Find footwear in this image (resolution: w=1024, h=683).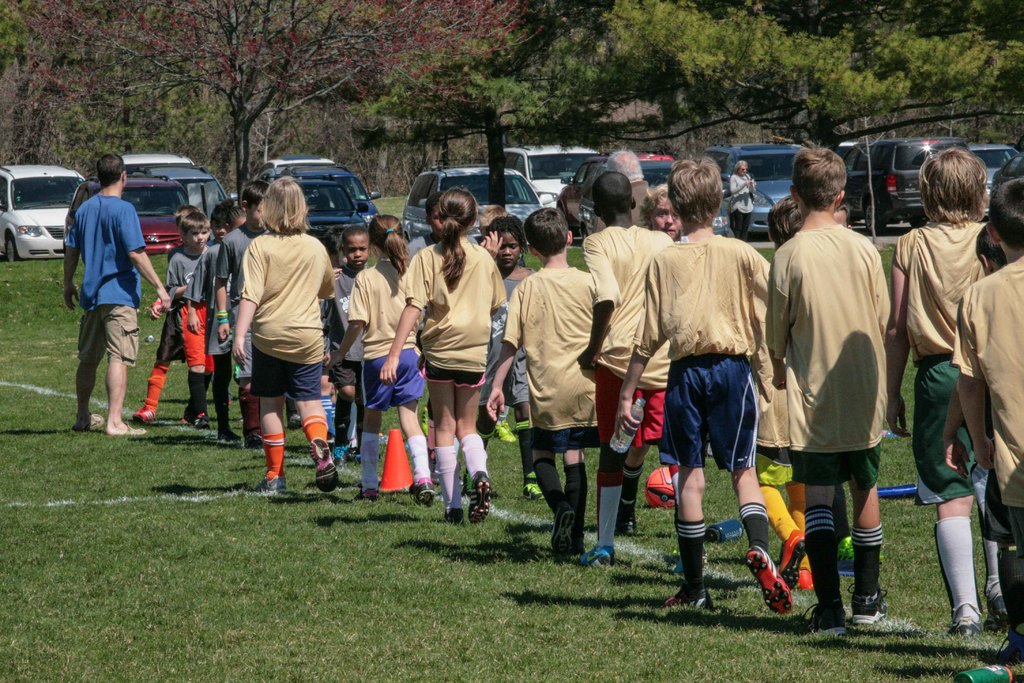
571:543:621:570.
